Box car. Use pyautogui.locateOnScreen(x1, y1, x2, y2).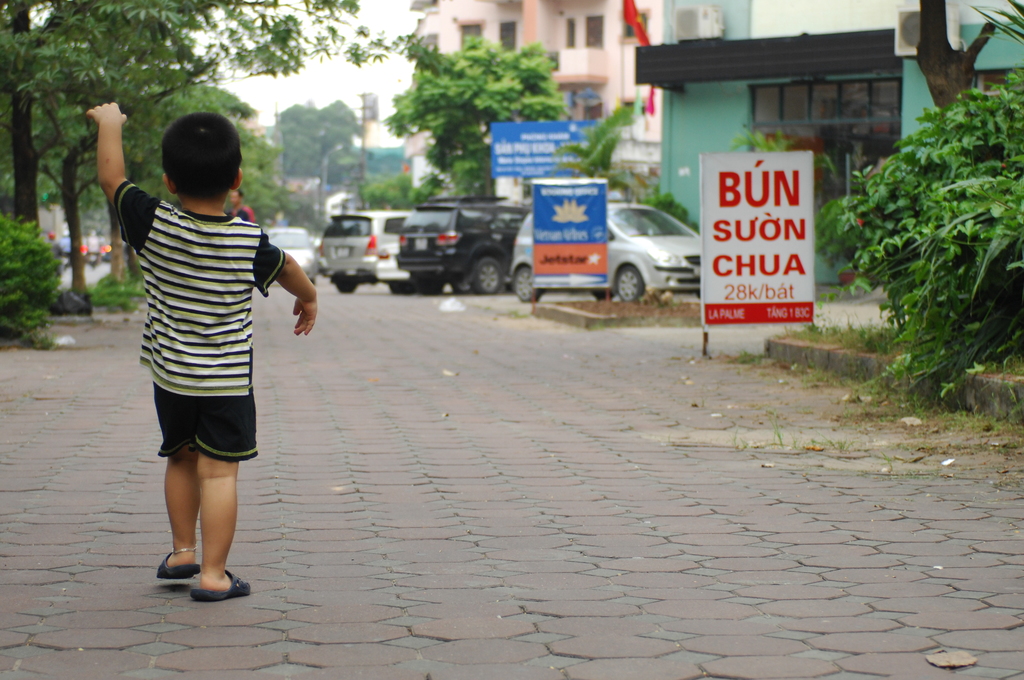
pyautogui.locateOnScreen(395, 195, 531, 289).
